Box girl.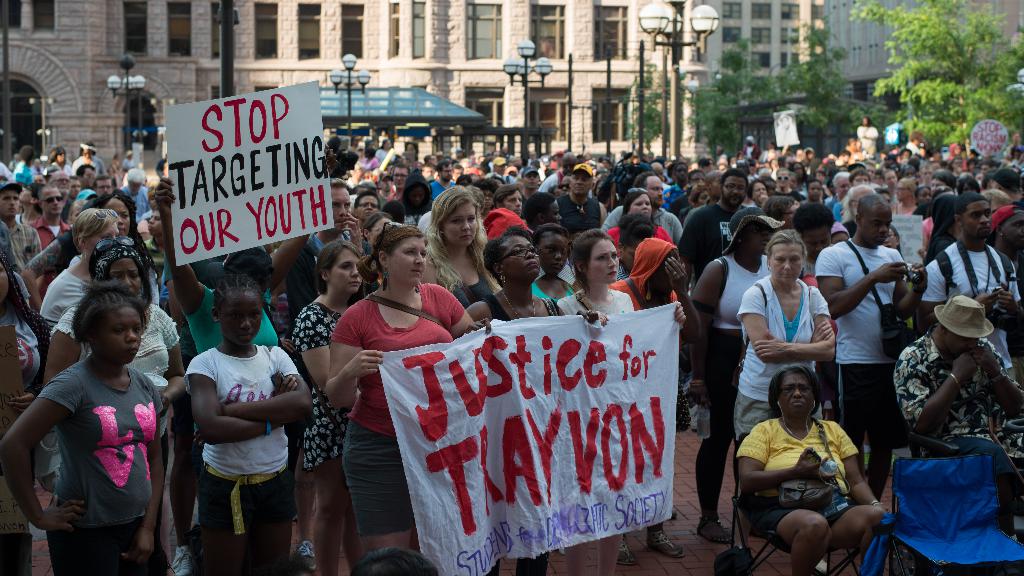
locate(414, 179, 495, 311).
